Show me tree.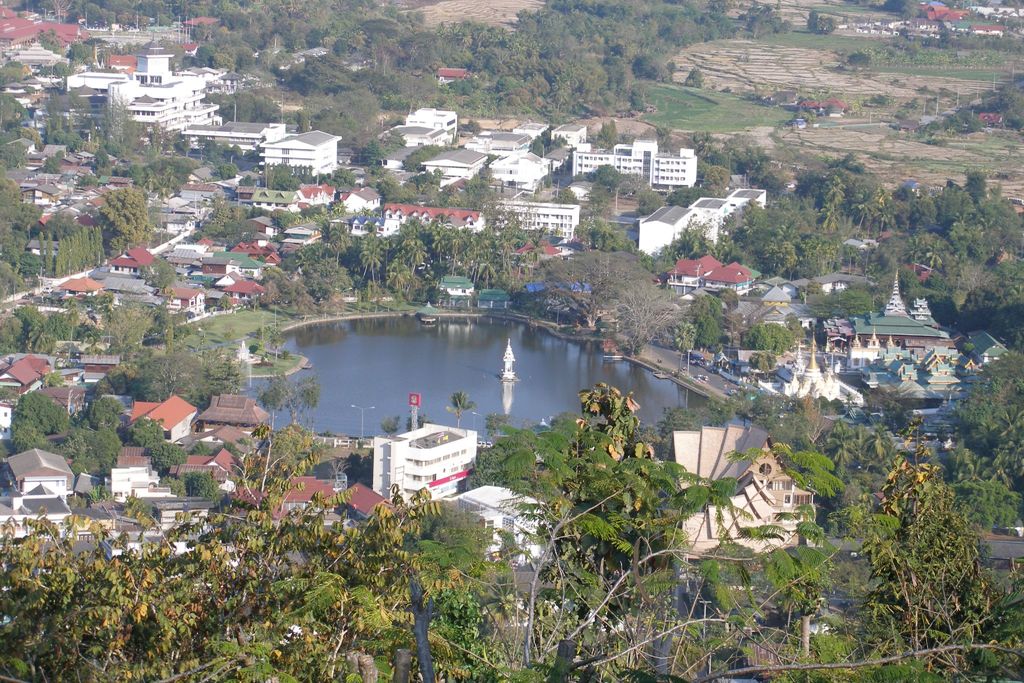
tree is here: 860, 417, 995, 626.
